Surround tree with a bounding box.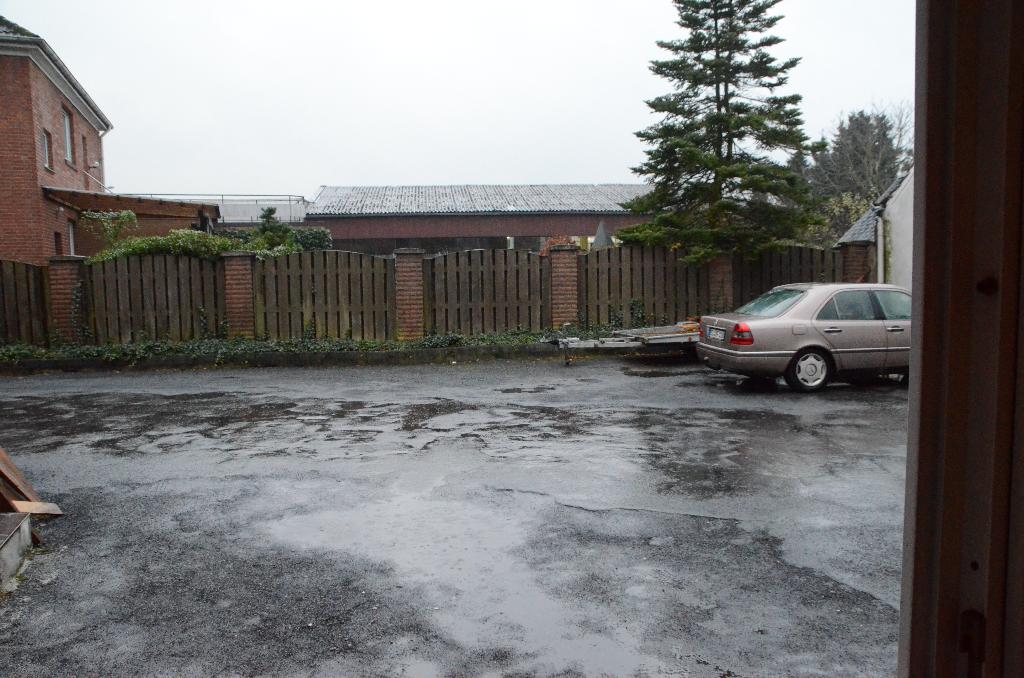
79,211,137,252.
